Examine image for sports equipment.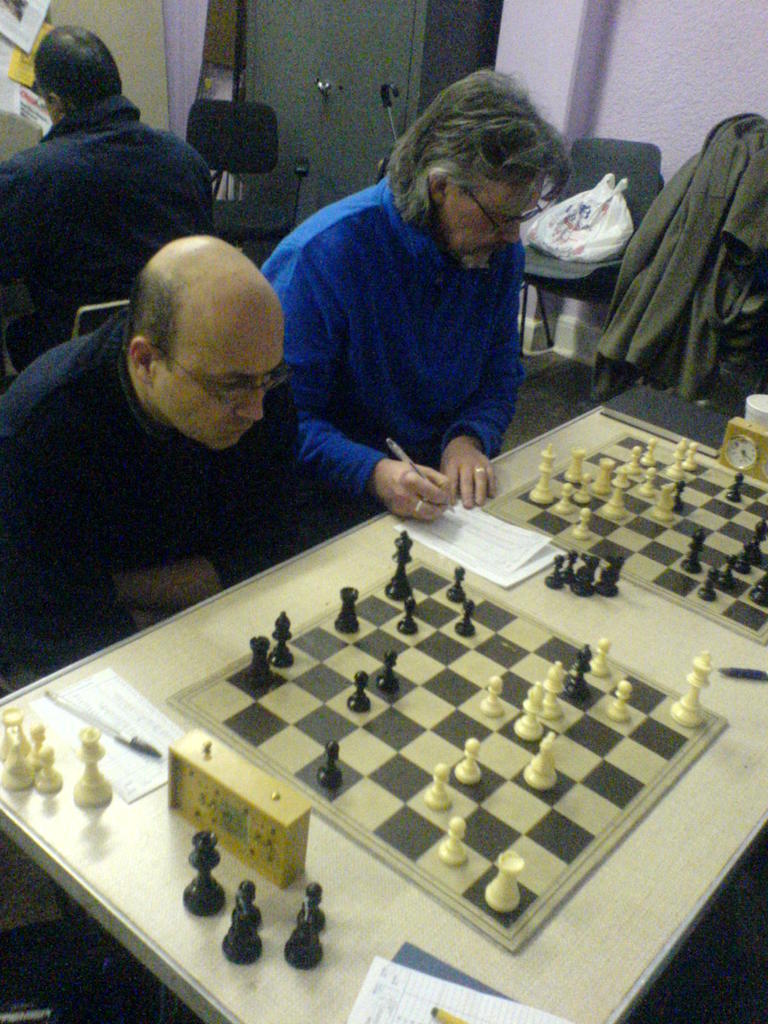
Examination result: bbox=(167, 560, 728, 962).
